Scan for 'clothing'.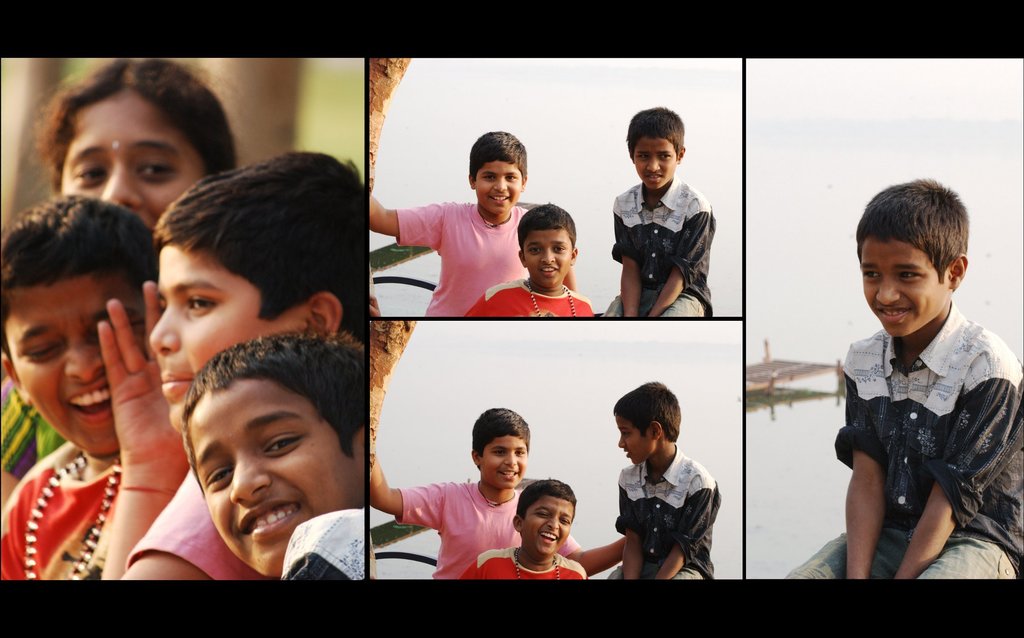
Scan result: (left=394, top=203, right=531, bottom=316).
